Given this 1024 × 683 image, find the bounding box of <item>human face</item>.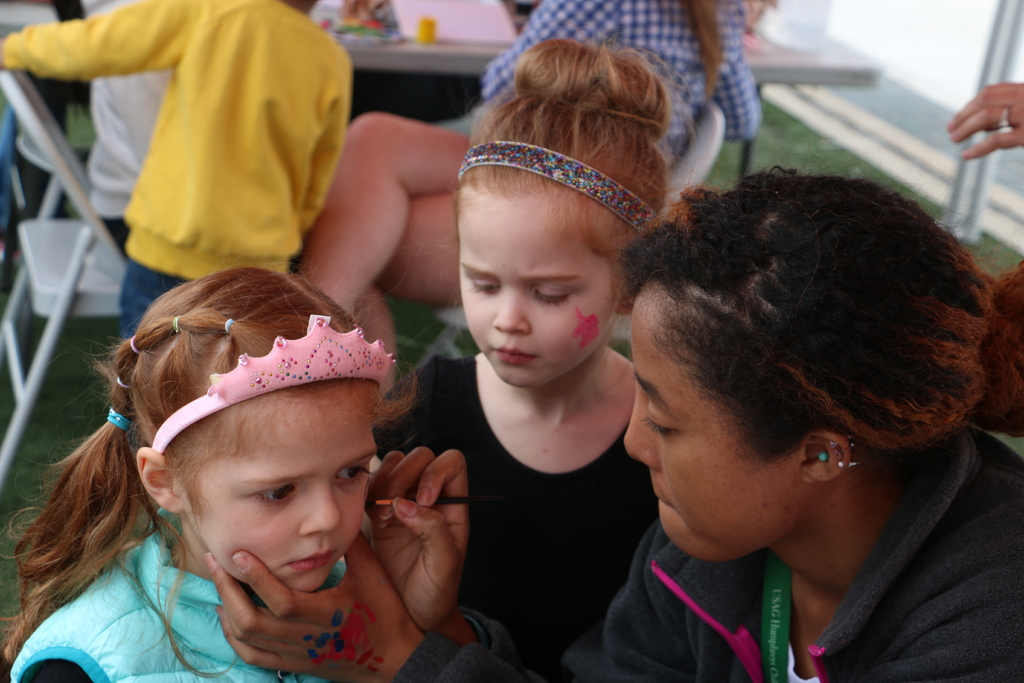
locate(456, 195, 619, 389).
